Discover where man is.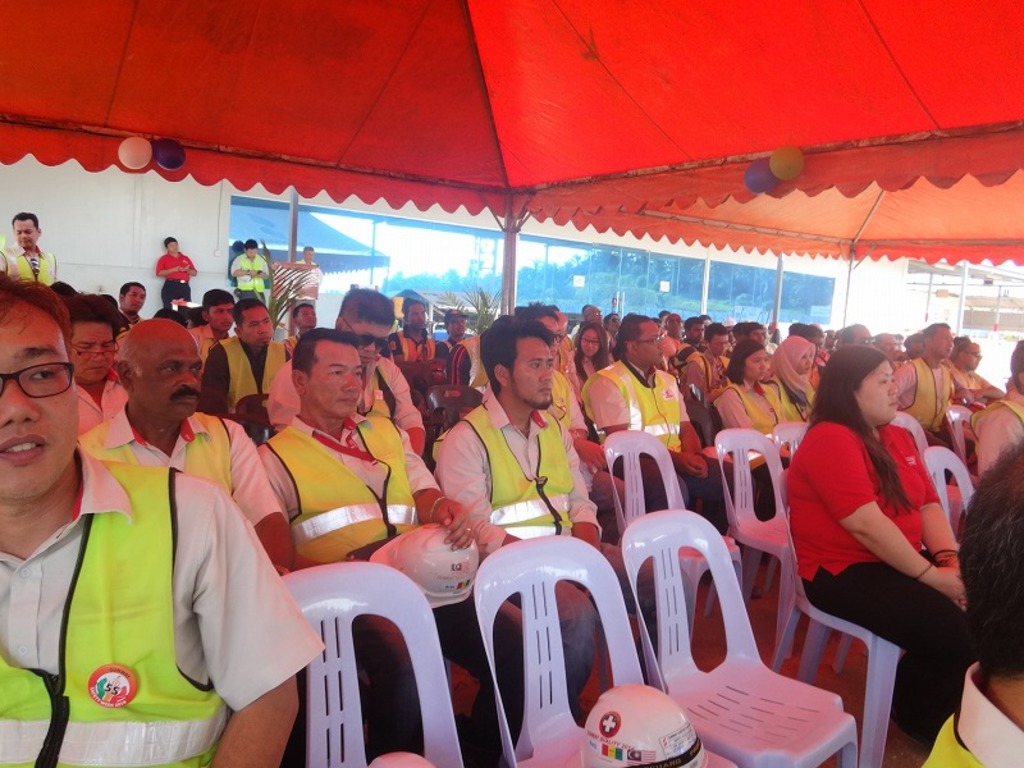
Discovered at [892,325,973,457].
